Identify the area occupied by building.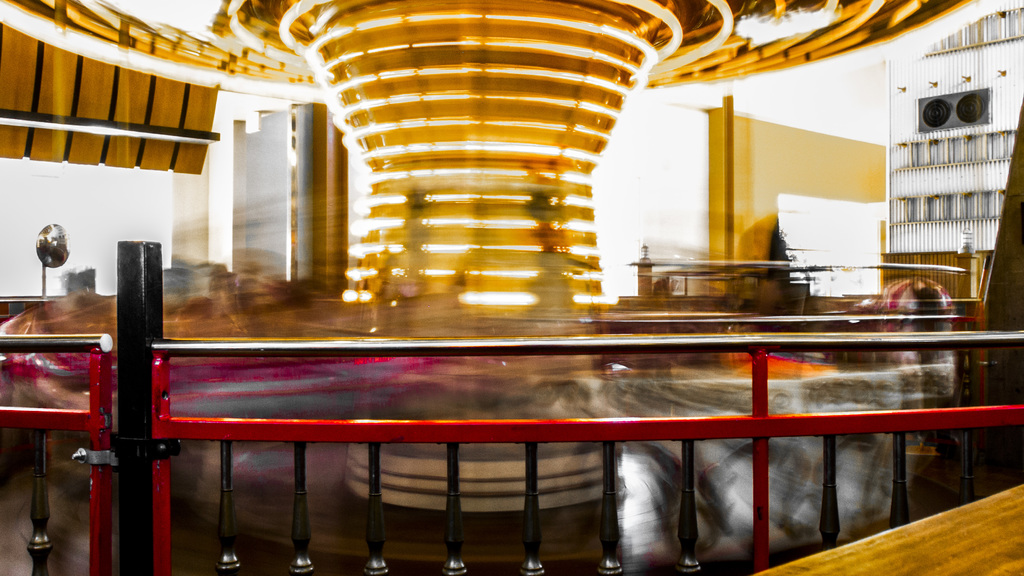
Area: <region>881, 0, 1023, 314</region>.
